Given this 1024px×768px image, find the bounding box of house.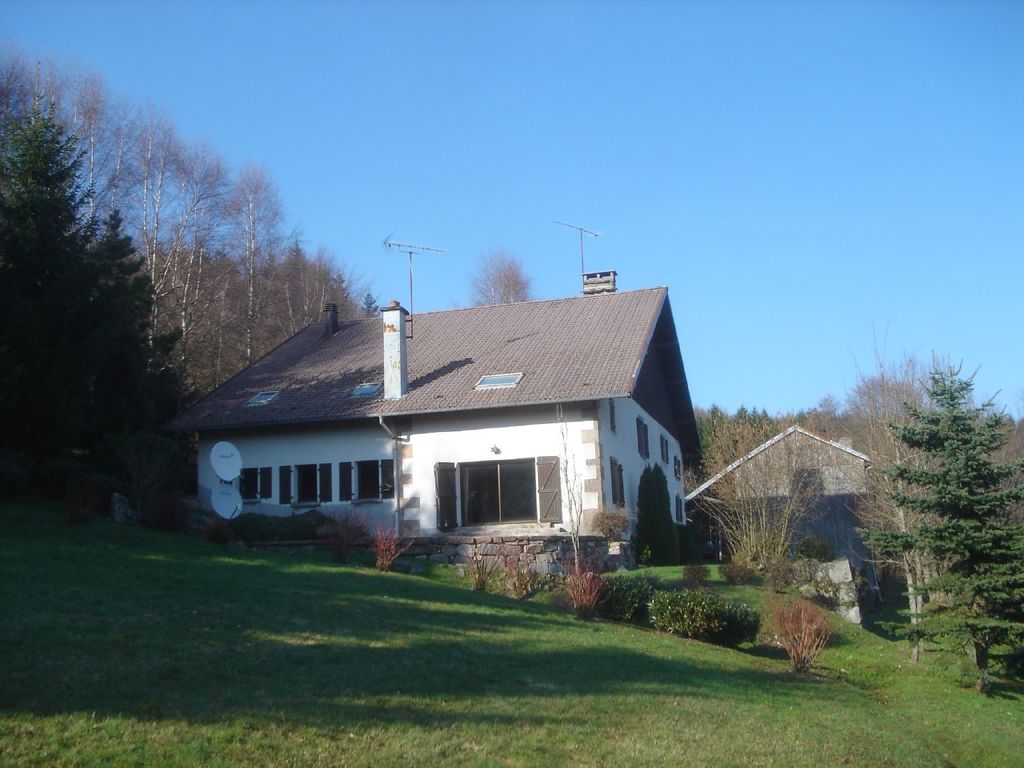
<bbox>191, 266, 690, 576</bbox>.
